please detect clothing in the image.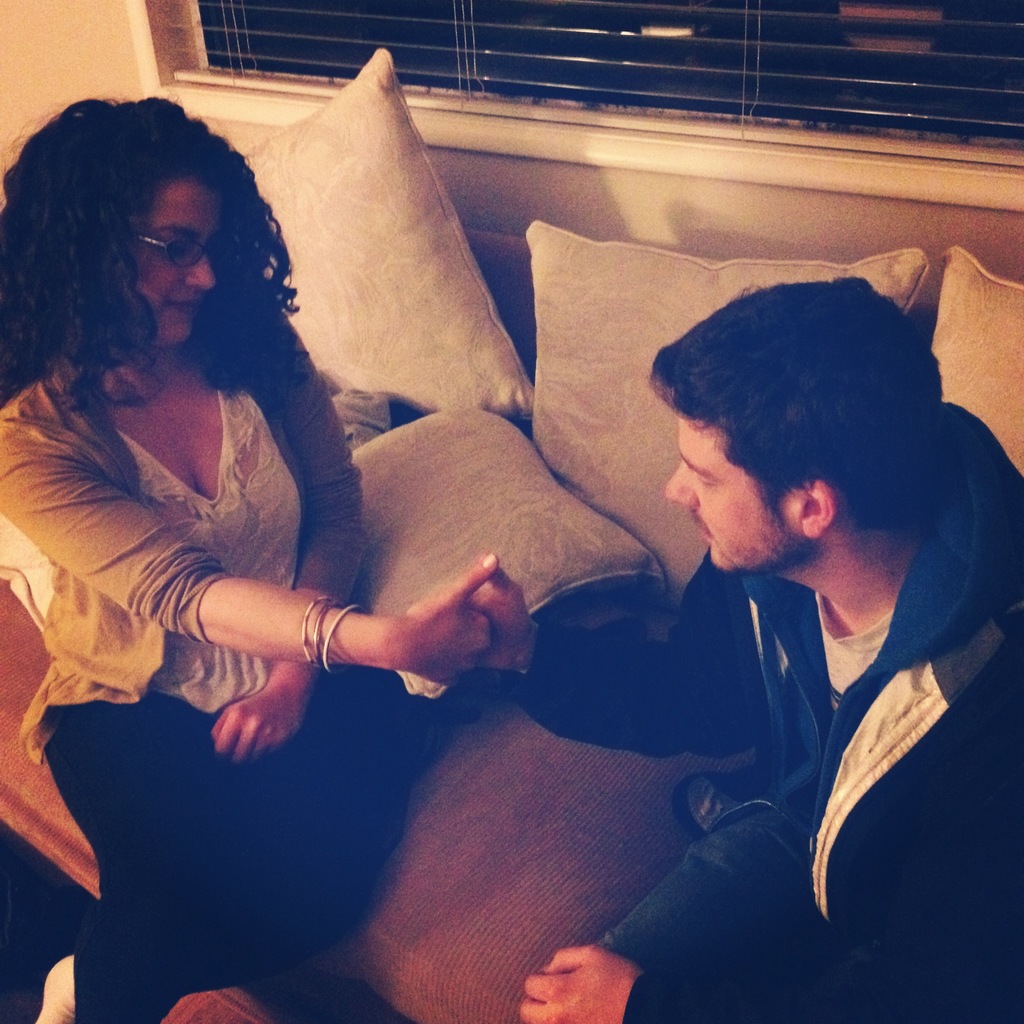
pyautogui.locateOnScreen(523, 422, 1014, 957).
